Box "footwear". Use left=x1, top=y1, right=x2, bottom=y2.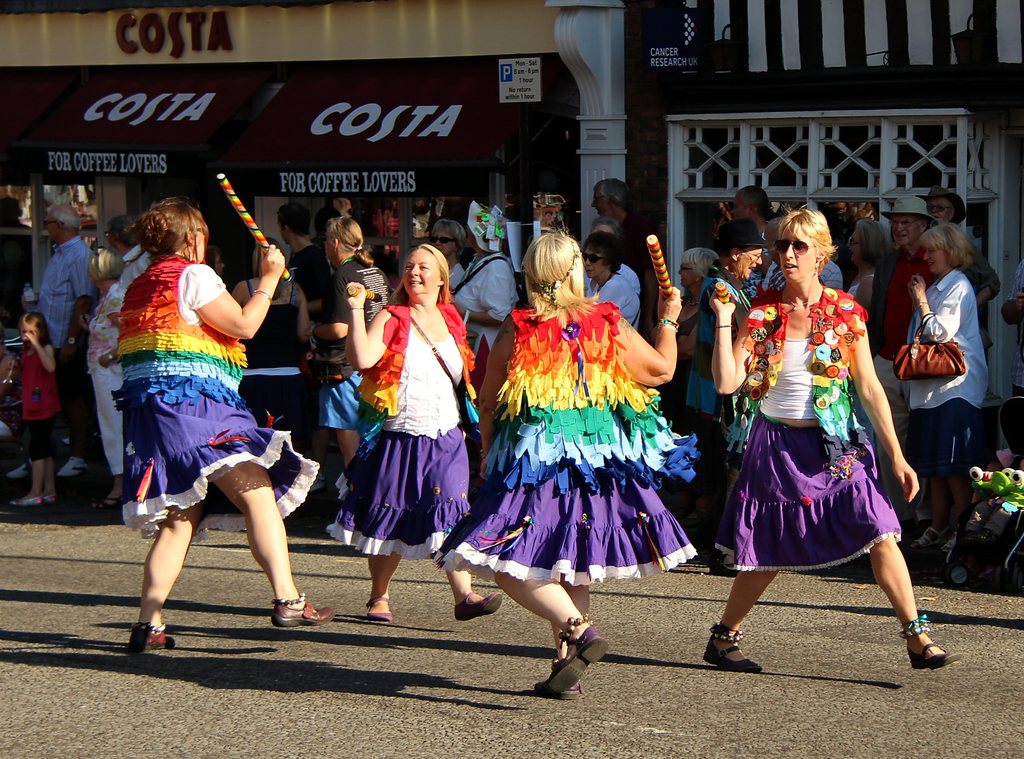
left=904, top=641, right=963, bottom=672.
